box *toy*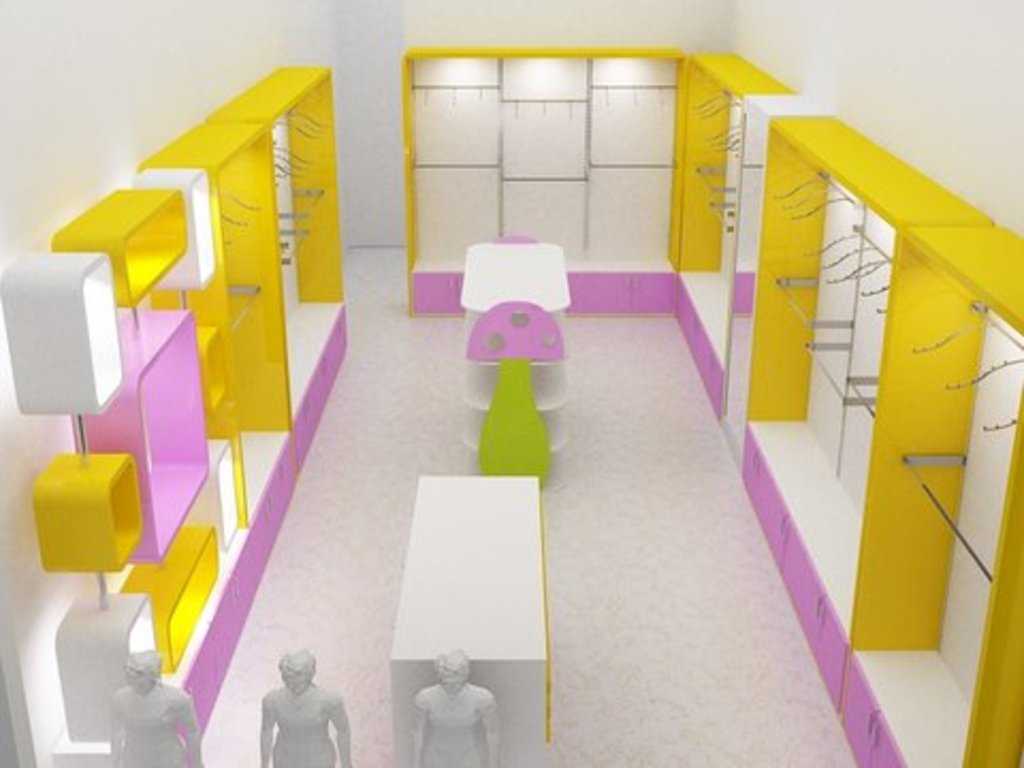
(x1=373, y1=461, x2=559, y2=766)
